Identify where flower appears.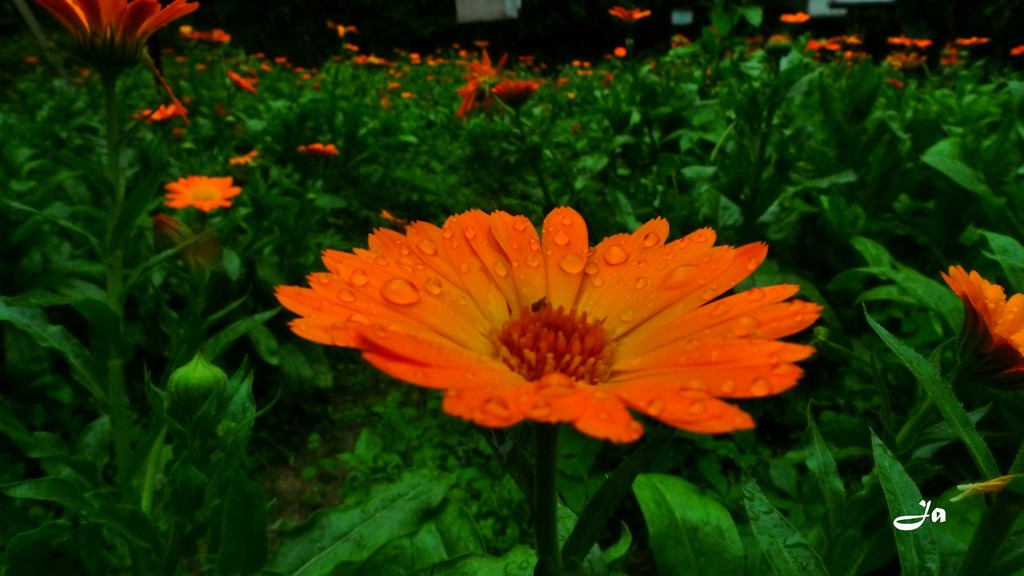
Appears at {"x1": 164, "y1": 172, "x2": 246, "y2": 206}.
